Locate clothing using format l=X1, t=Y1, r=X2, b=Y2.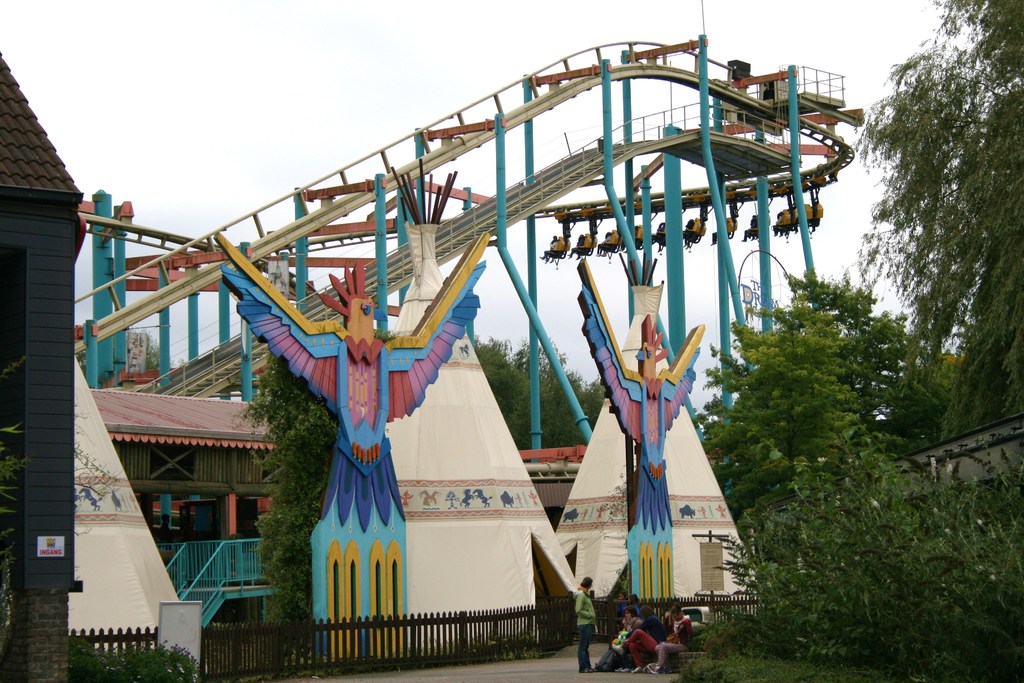
l=571, t=587, r=595, b=674.
